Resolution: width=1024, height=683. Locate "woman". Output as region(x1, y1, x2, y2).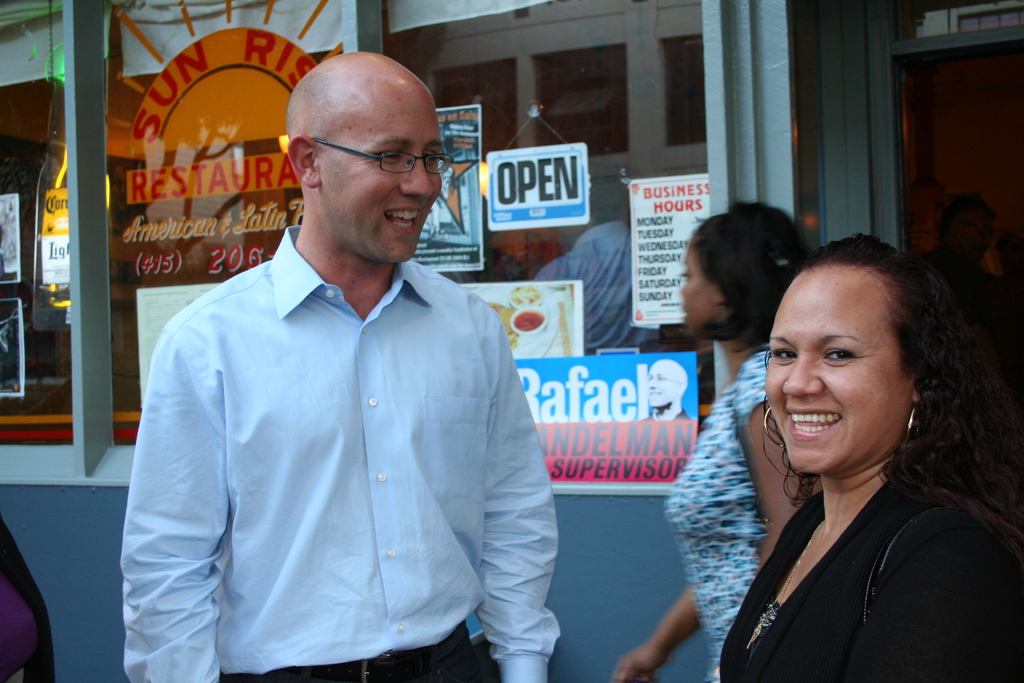
region(691, 227, 1009, 673).
